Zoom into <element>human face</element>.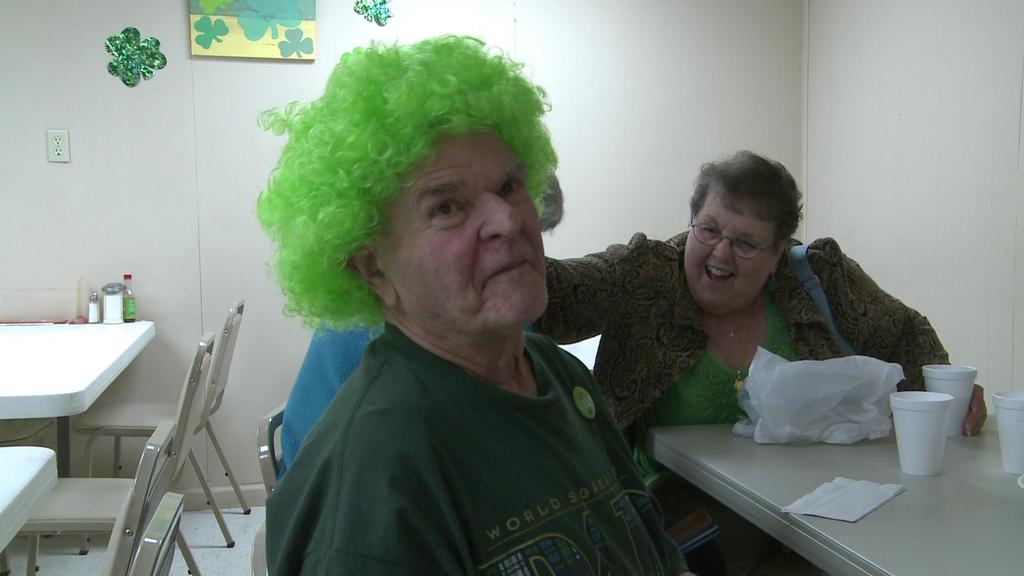
Zoom target: (x1=376, y1=131, x2=550, y2=330).
